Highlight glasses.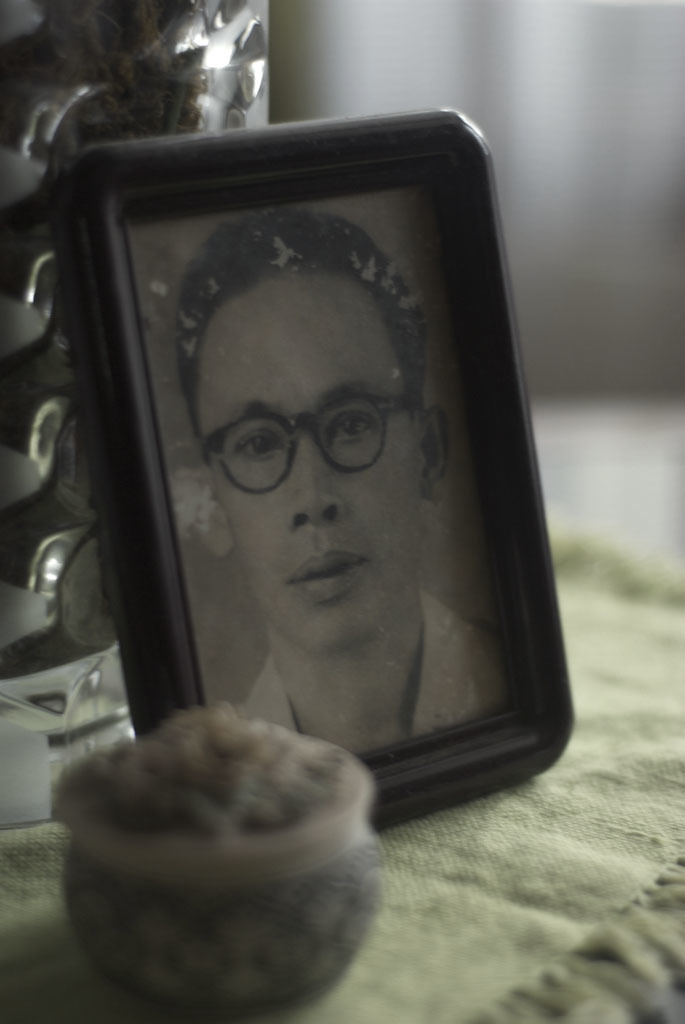
Highlighted region: (204,382,423,501).
